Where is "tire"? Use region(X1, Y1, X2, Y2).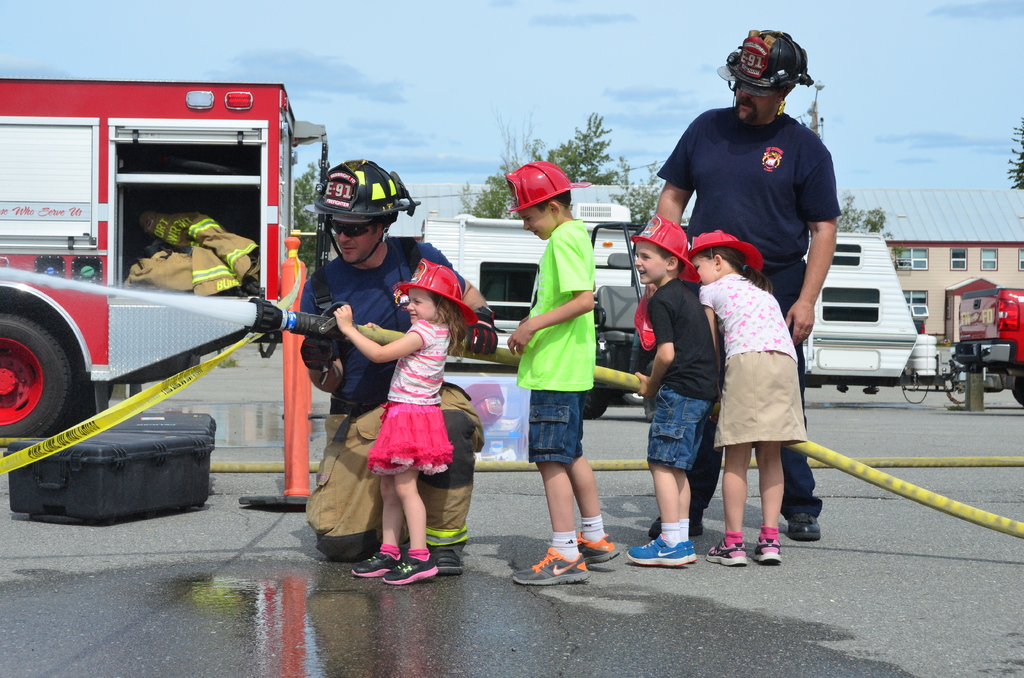
region(897, 371, 925, 402).
